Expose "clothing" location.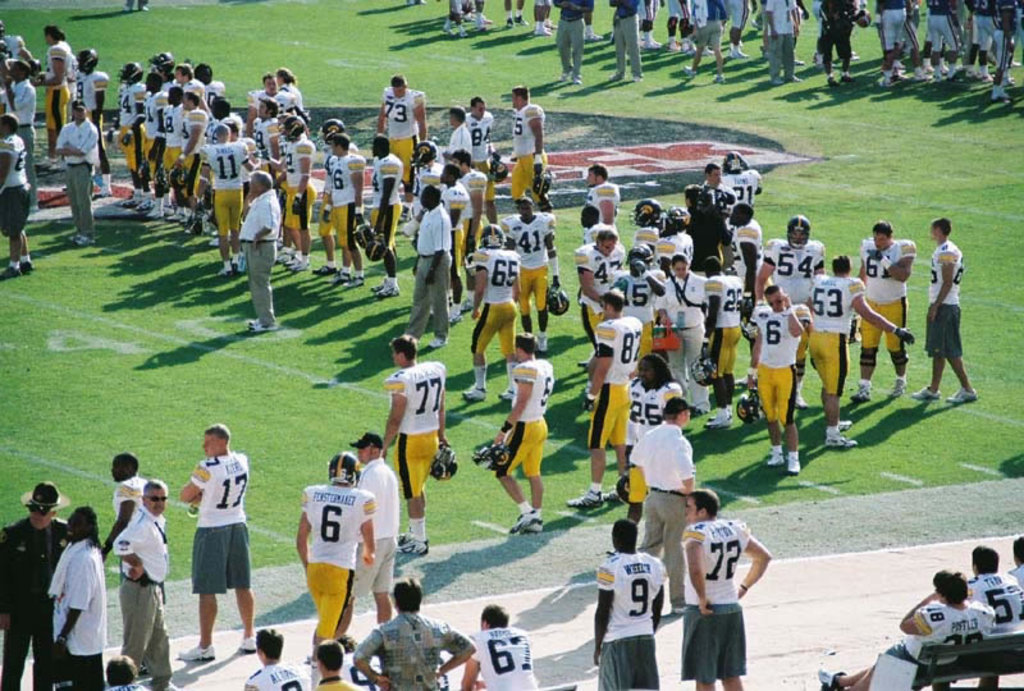
Exposed at select_region(315, 676, 358, 690).
